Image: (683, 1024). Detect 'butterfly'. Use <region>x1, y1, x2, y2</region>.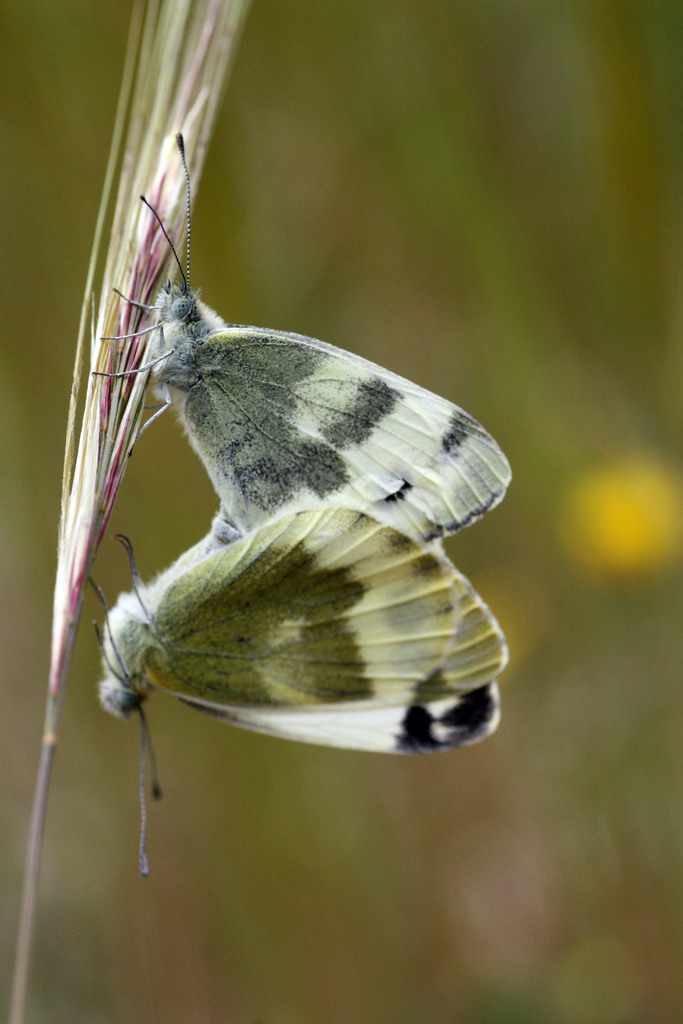
<region>70, 412, 503, 858</region>.
